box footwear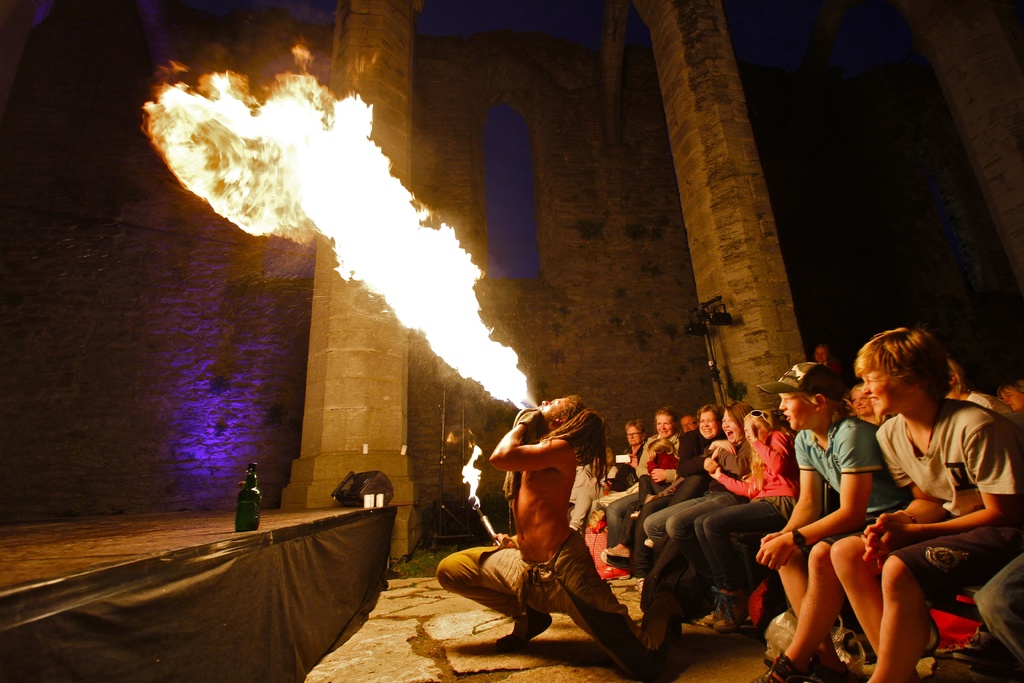
(left=950, top=623, right=1006, bottom=670)
